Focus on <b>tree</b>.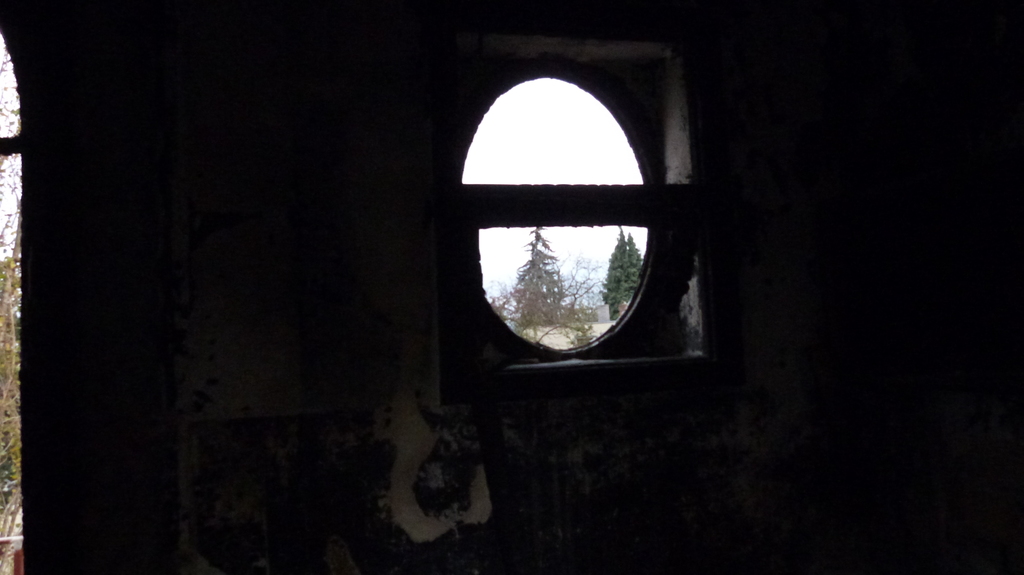
Focused at left=0, top=32, right=22, bottom=574.
